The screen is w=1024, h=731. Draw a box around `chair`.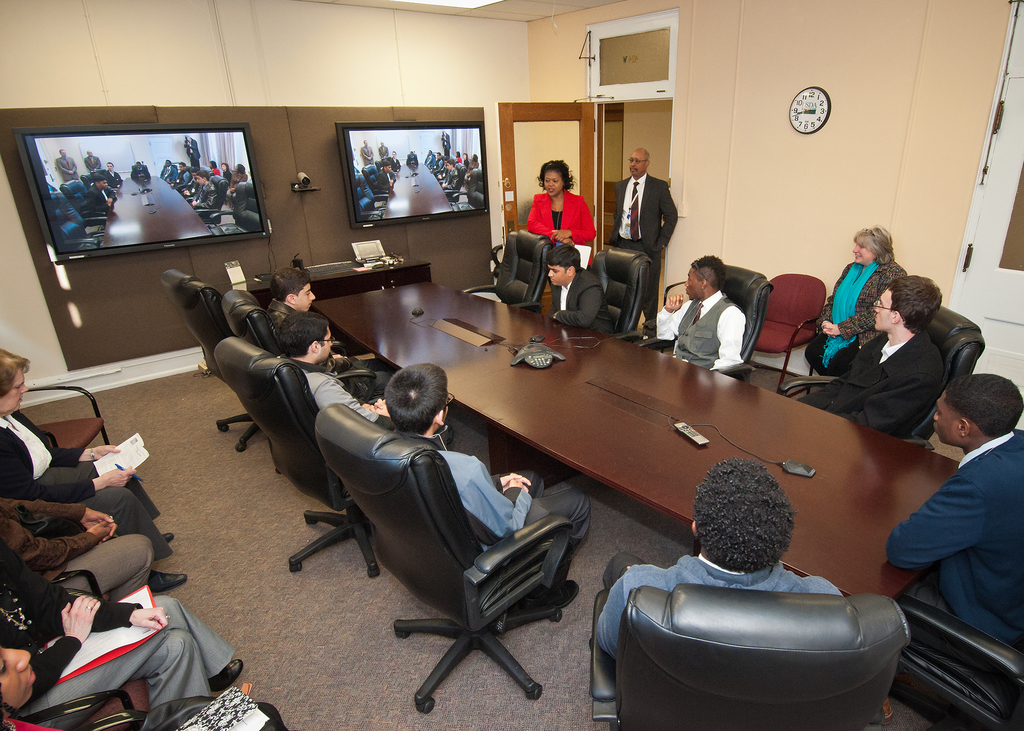
465,229,553,310.
